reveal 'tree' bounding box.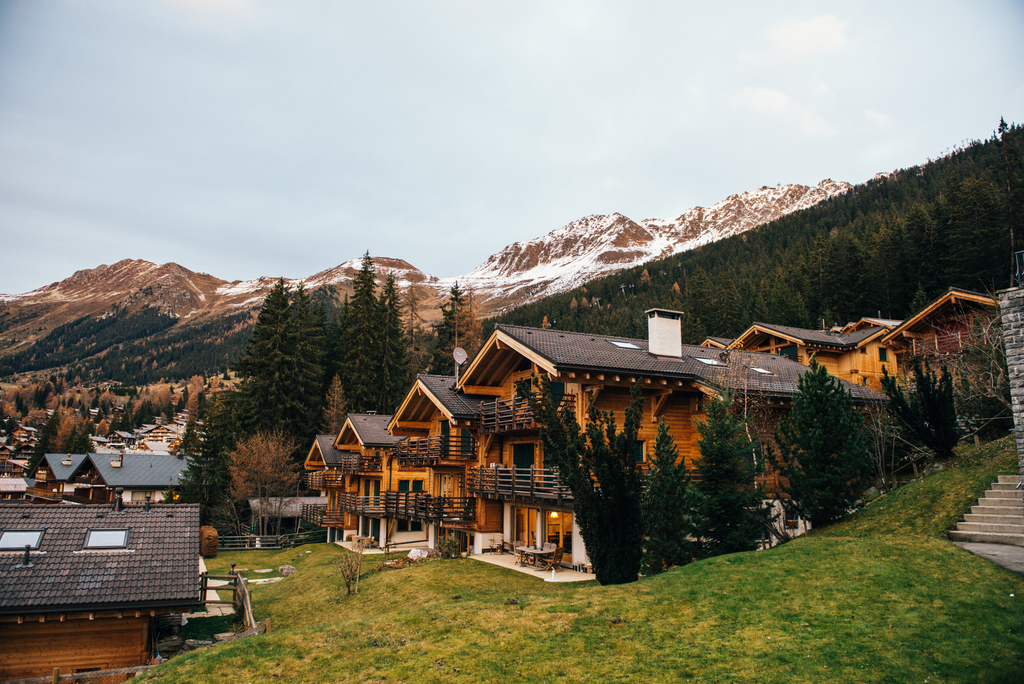
Revealed: (x1=684, y1=389, x2=783, y2=565).
